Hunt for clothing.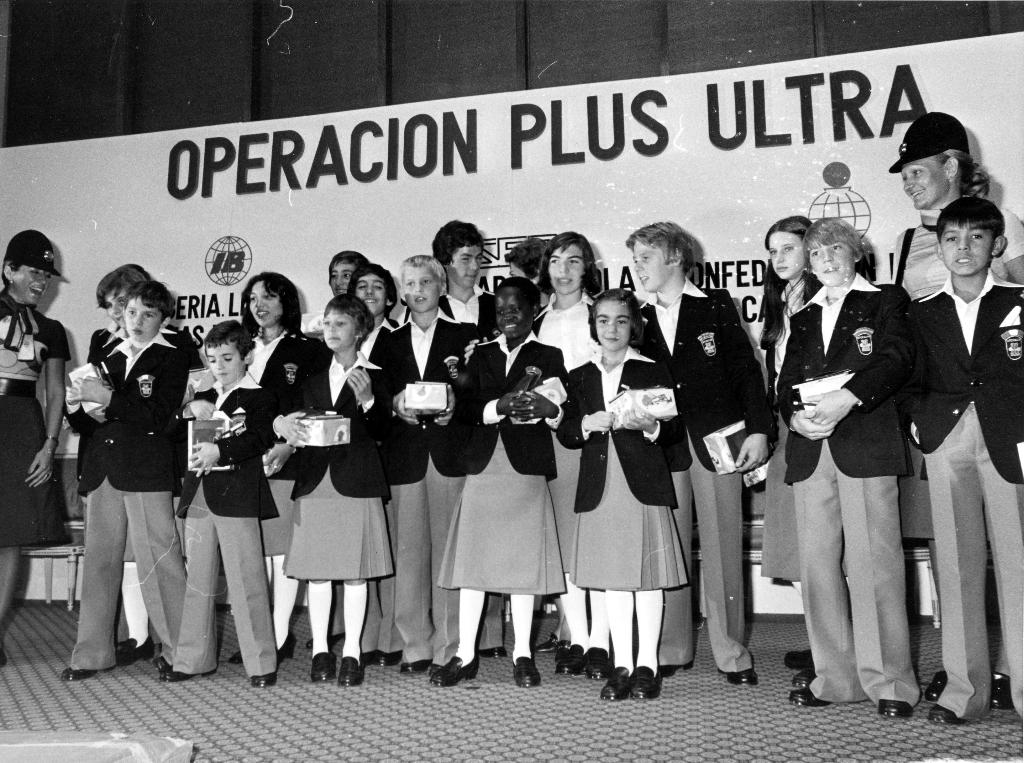
Hunted down at <bbox>889, 264, 1023, 719</bbox>.
